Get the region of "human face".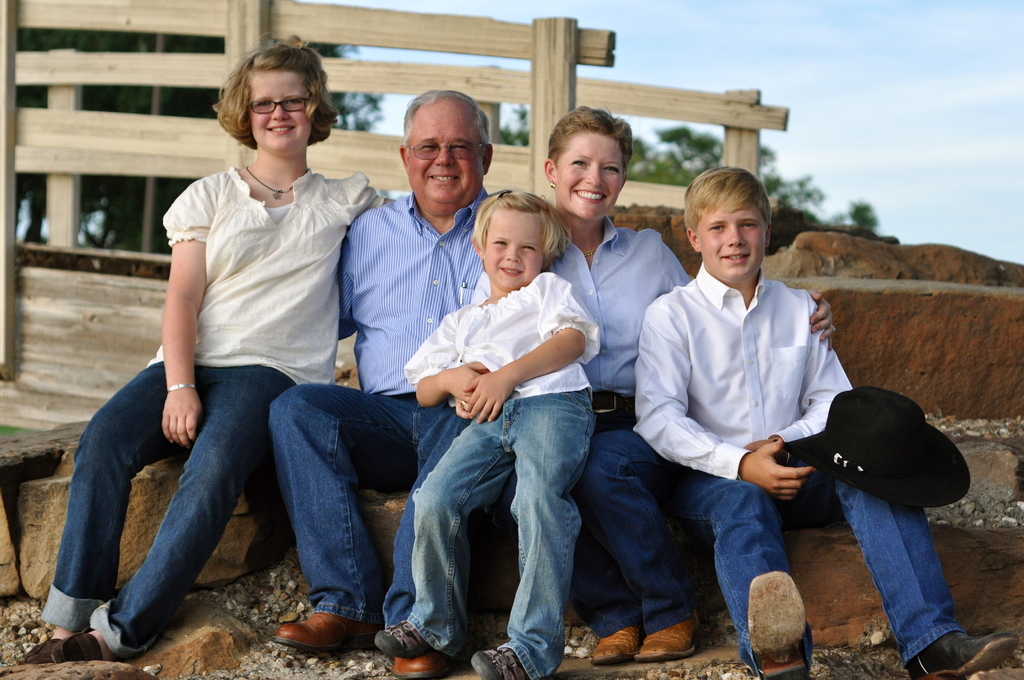
bbox=(406, 105, 483, 202).
